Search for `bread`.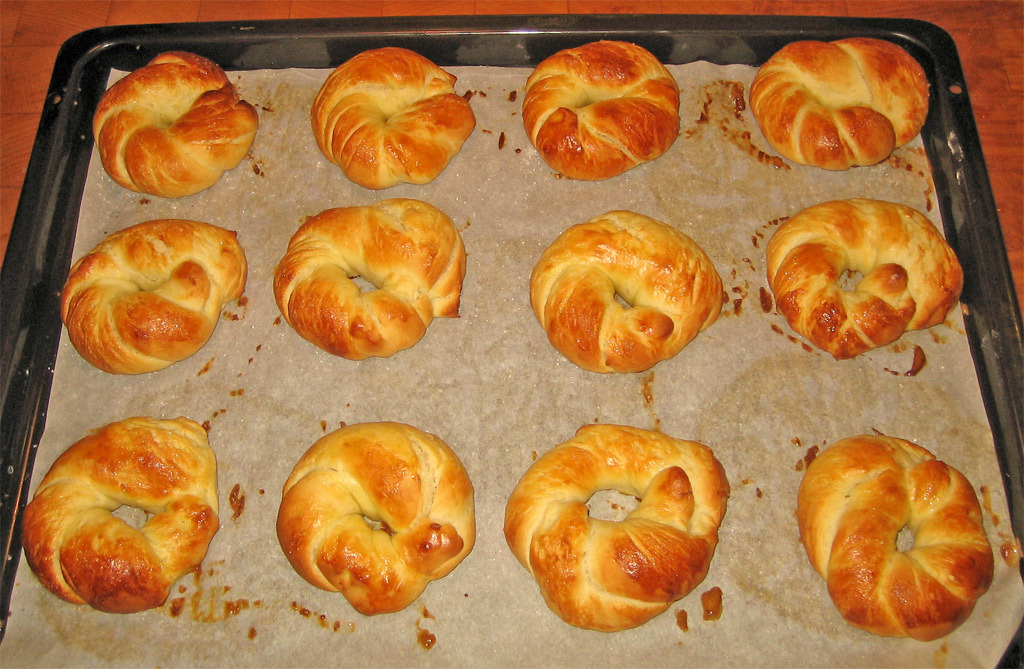
Found at <region>520, 35, 682, 180</region>.
